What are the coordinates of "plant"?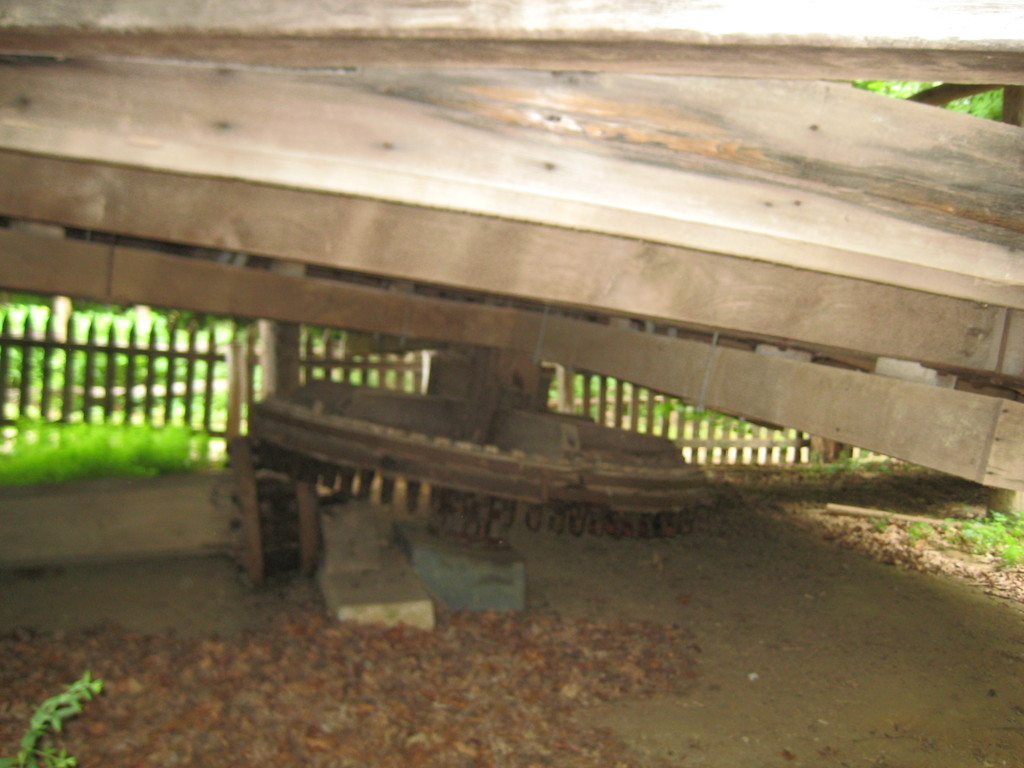
region(0, 672, 104, 767).
